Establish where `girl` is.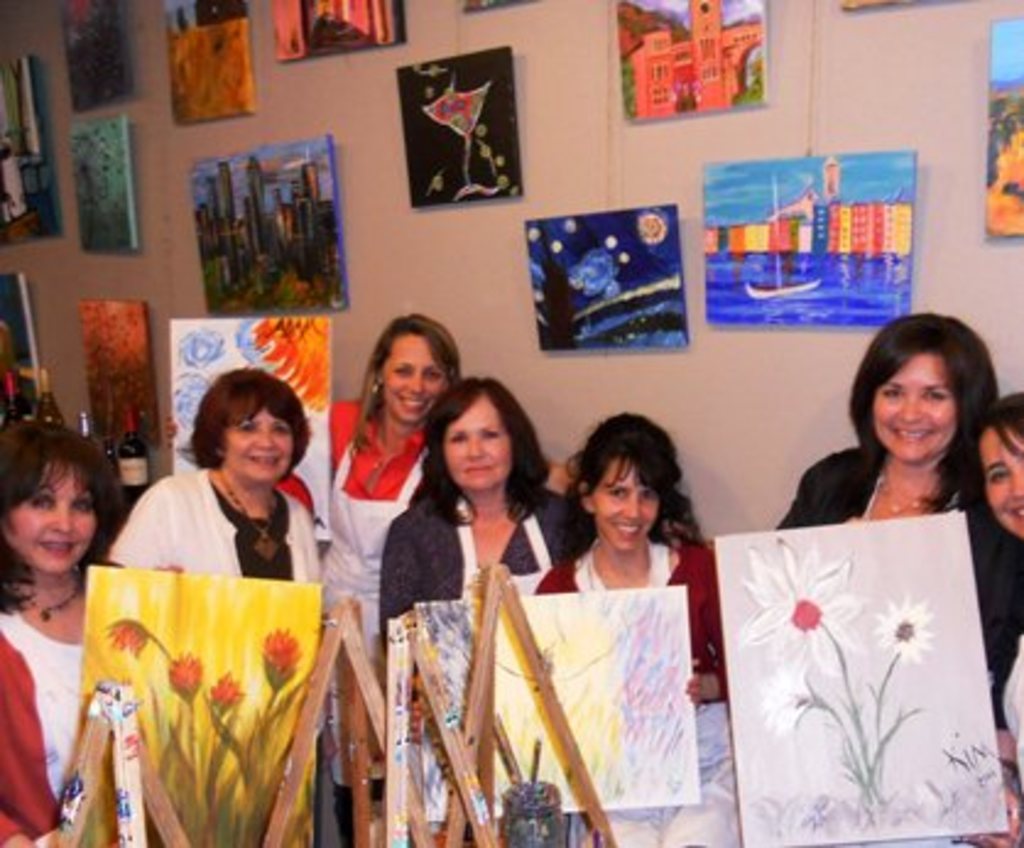
Established at bbox=(125, 373, 343, 708).
